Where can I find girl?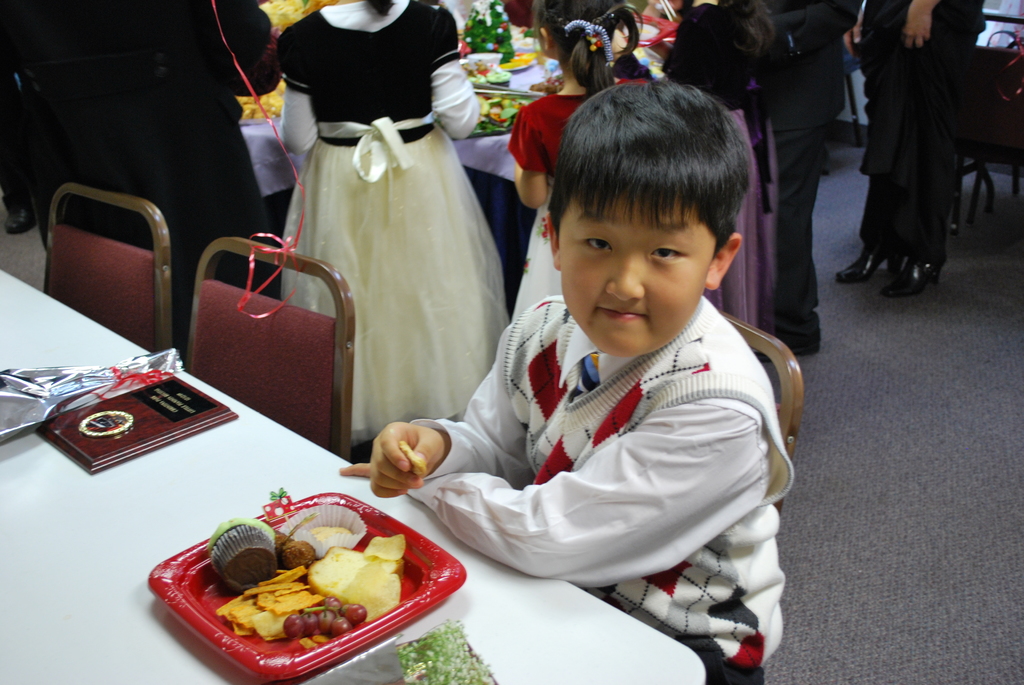
You can find it at (x1=500, y1=0, x2=660, y2=323).
